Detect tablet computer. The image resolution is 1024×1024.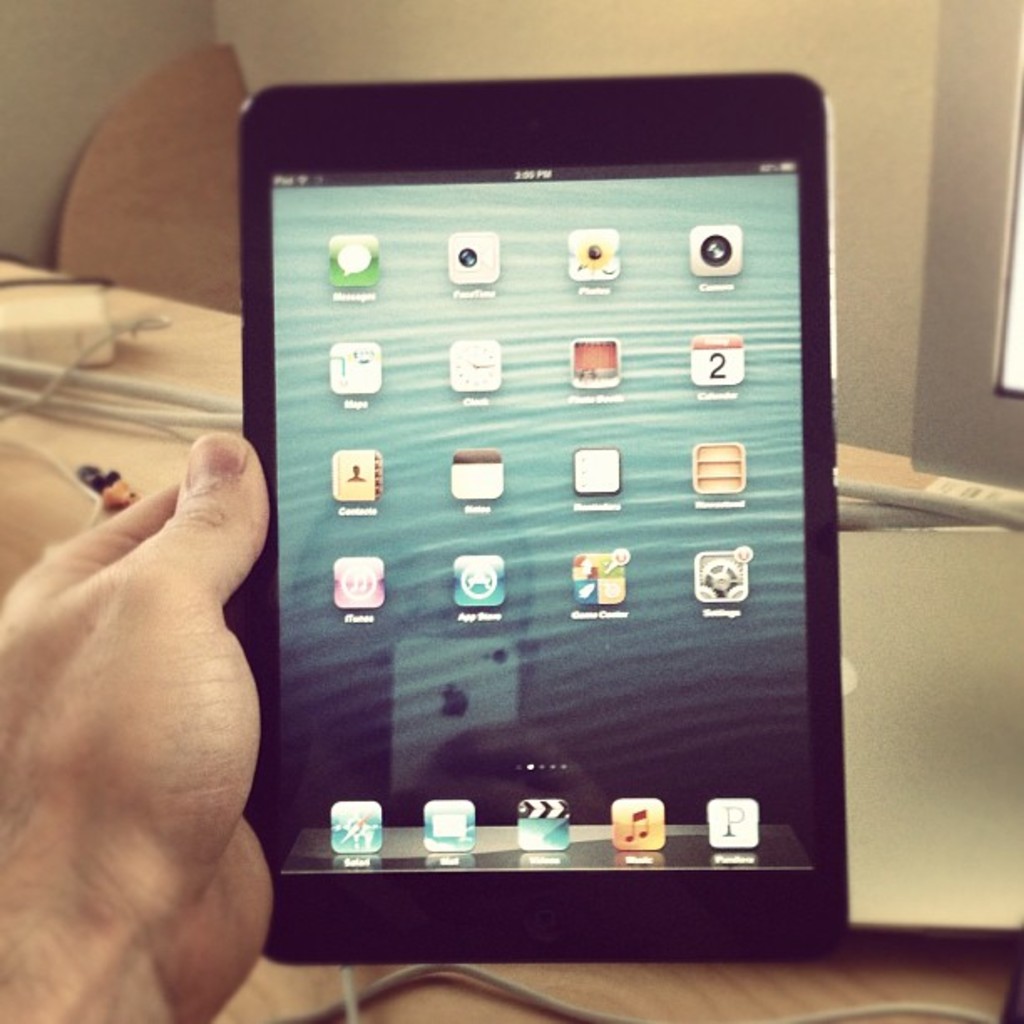
rect(226, 67, 847, 960).
